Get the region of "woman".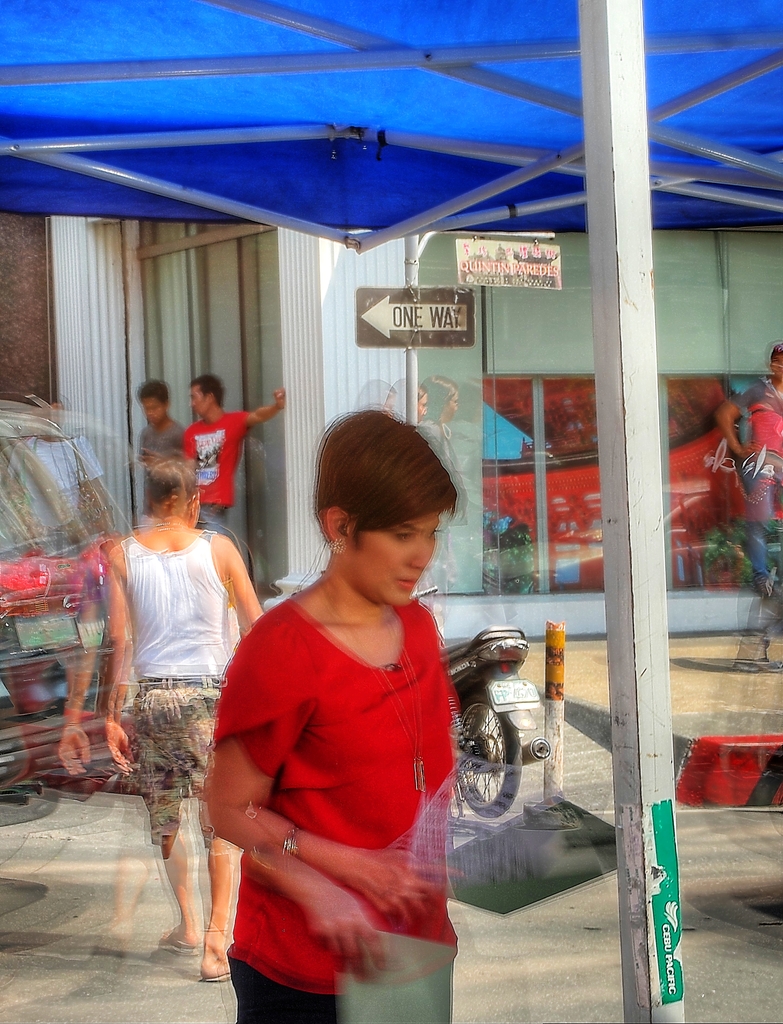
left=97, top=445, right=259, bottom=984.
